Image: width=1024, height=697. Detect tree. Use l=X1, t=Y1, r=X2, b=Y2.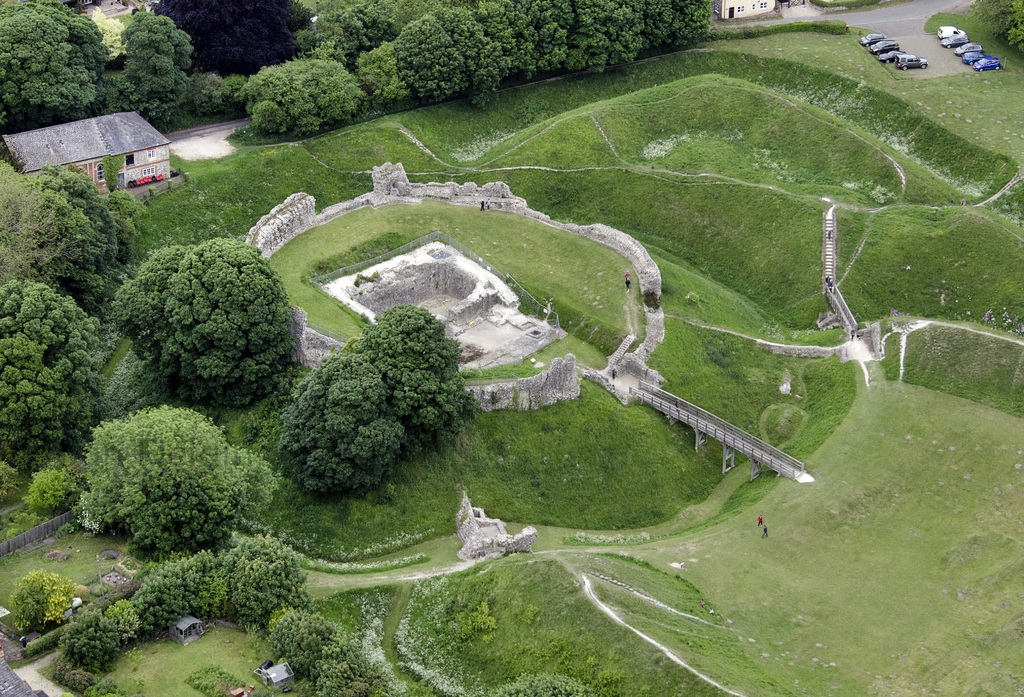
l=232, t=302, r=483, b=507.
